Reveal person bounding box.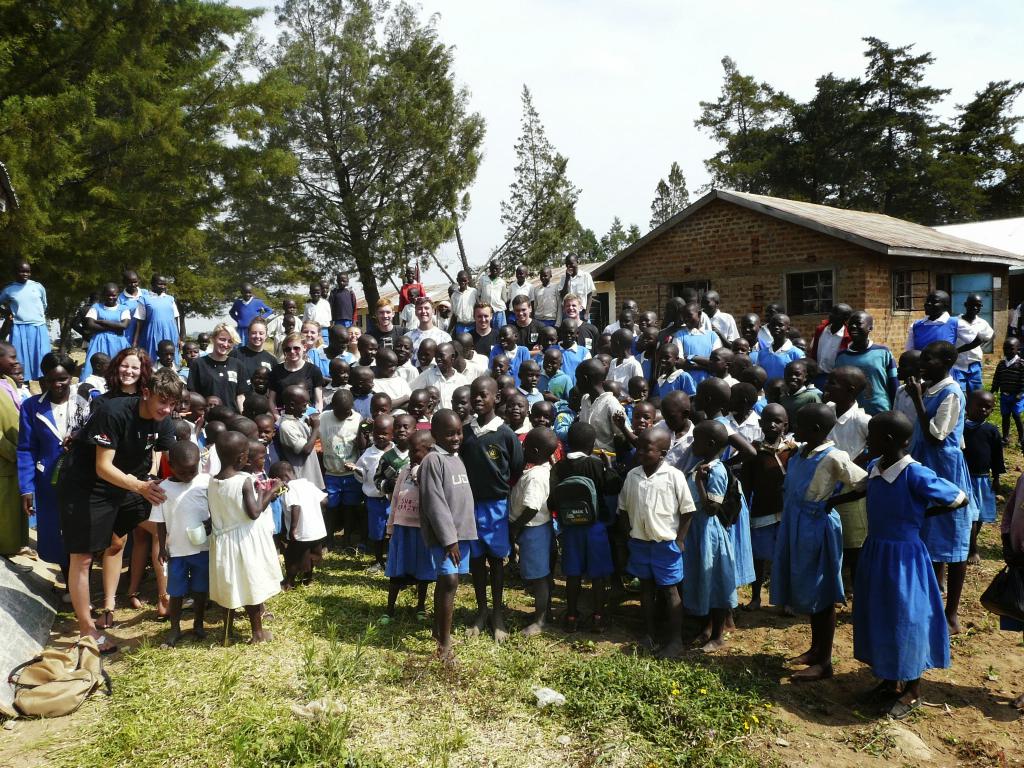
Revealed: (left=406, top=381, right=444, bottom=418).
